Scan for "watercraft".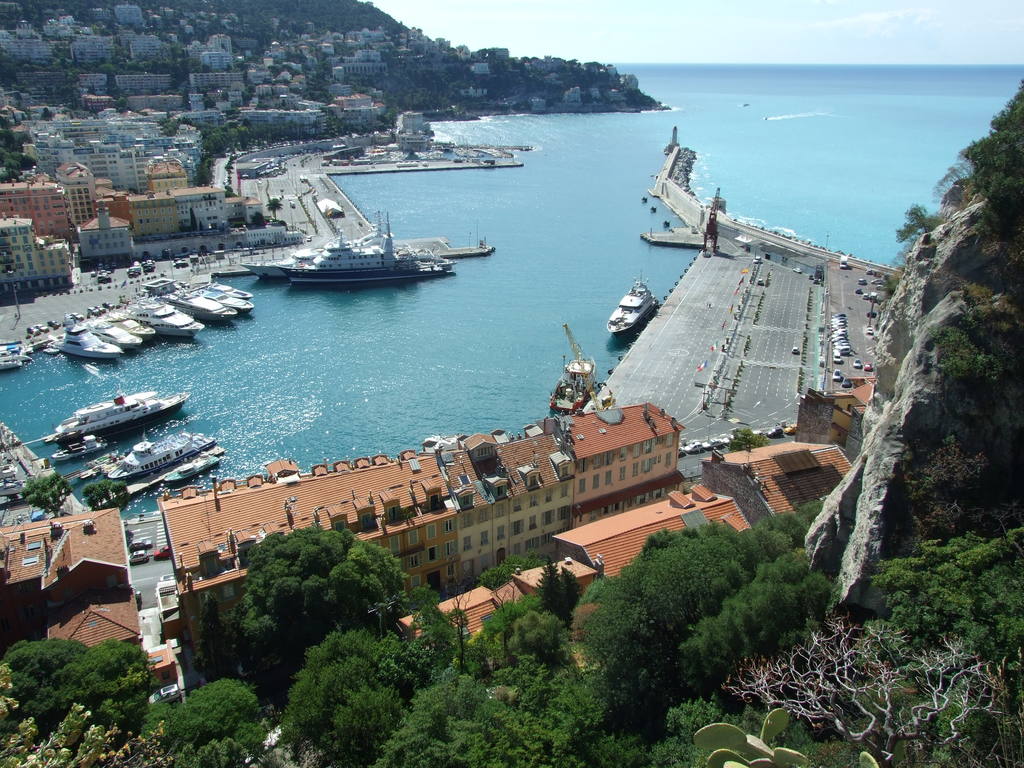
Scan result: (54, 322, 129, 356).
